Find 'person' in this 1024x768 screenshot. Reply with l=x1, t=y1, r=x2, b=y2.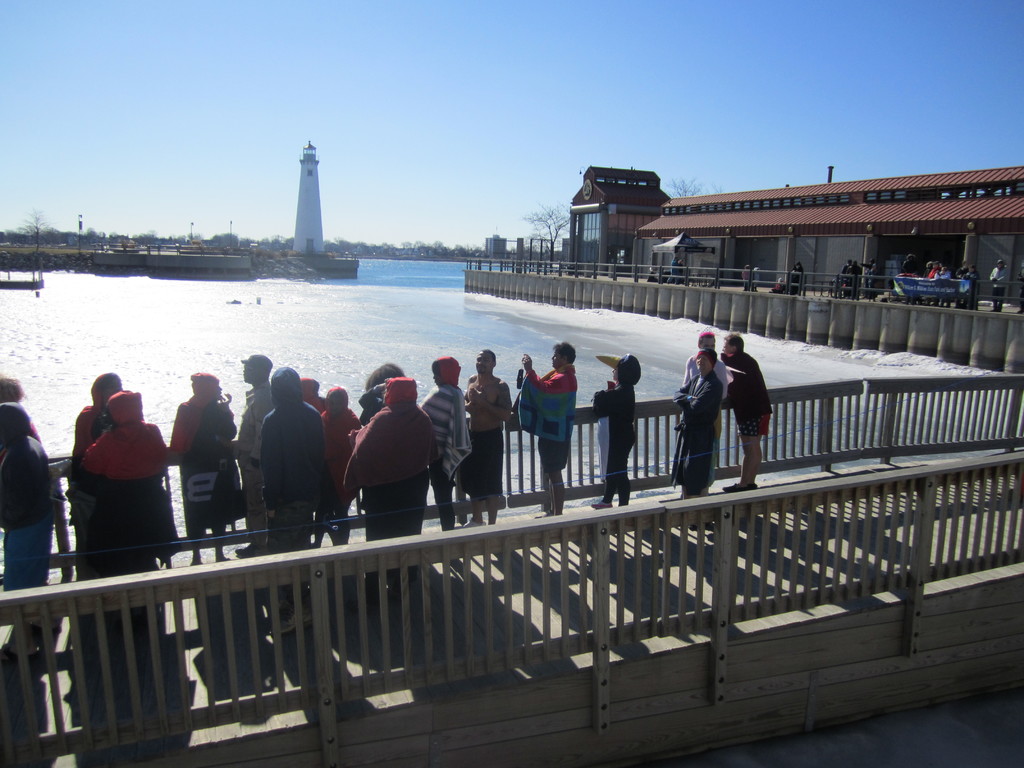
l=993, t=257, r=1008, b=301.
